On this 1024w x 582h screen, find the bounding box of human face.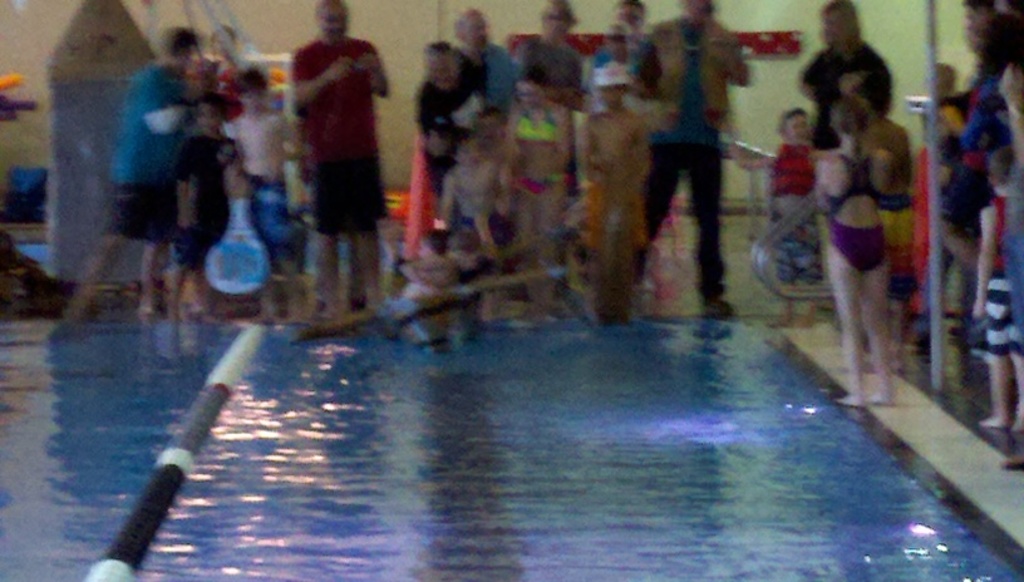
Bounding box: bbox=[612, 0, 640, 28].
